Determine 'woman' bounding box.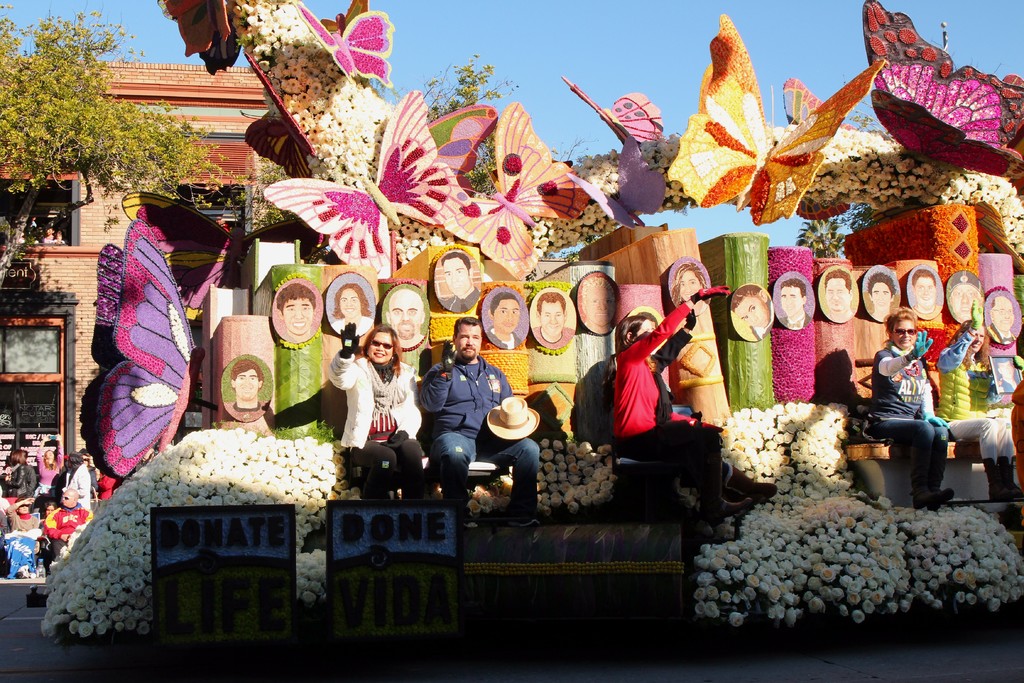
Determined: (329,283,370,334).
